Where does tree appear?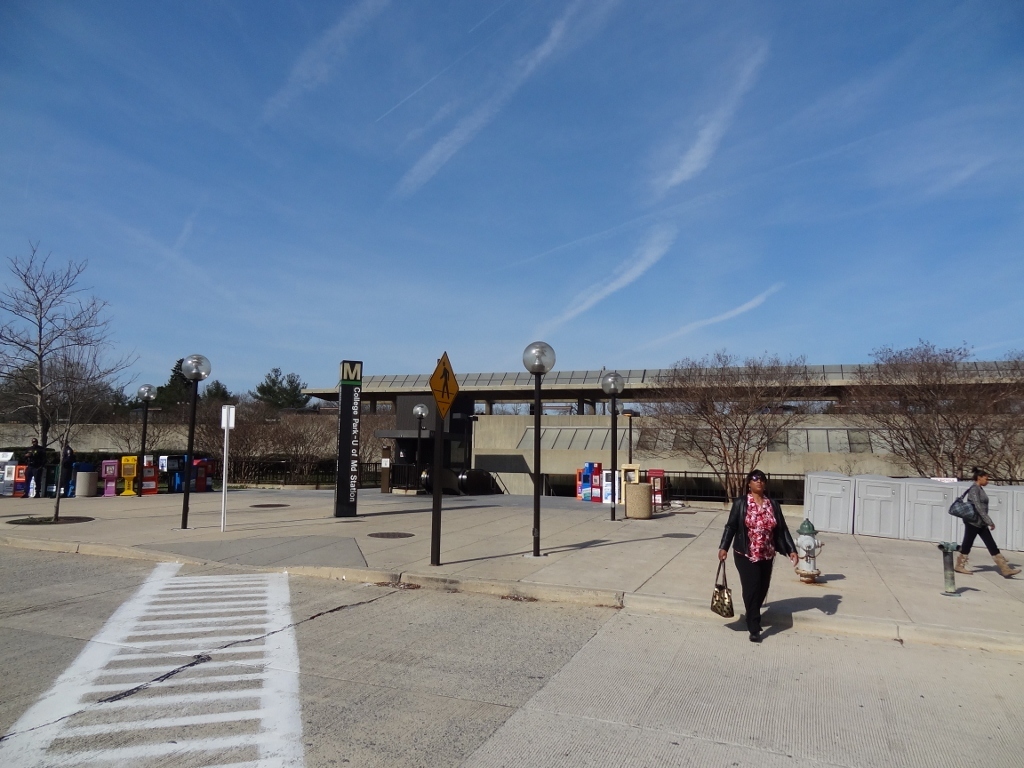
Appears at 250, 365, 319, 412.
